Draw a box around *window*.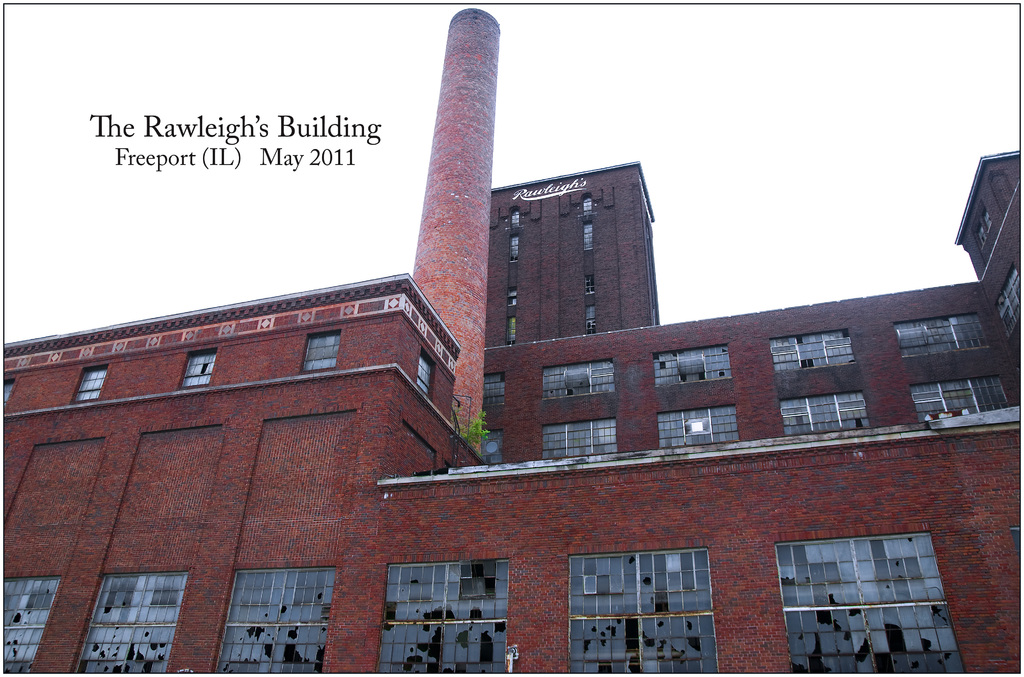
locate(887, 314, 982, 358).
